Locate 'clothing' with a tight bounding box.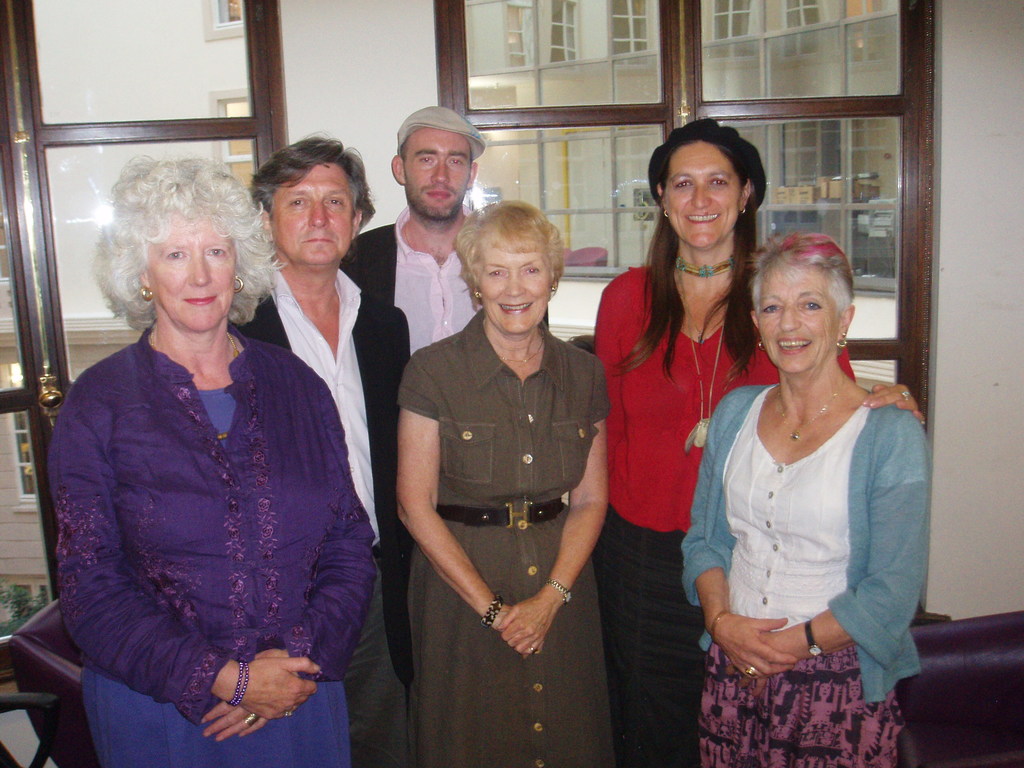
<box>346,203,482,347</box>.
